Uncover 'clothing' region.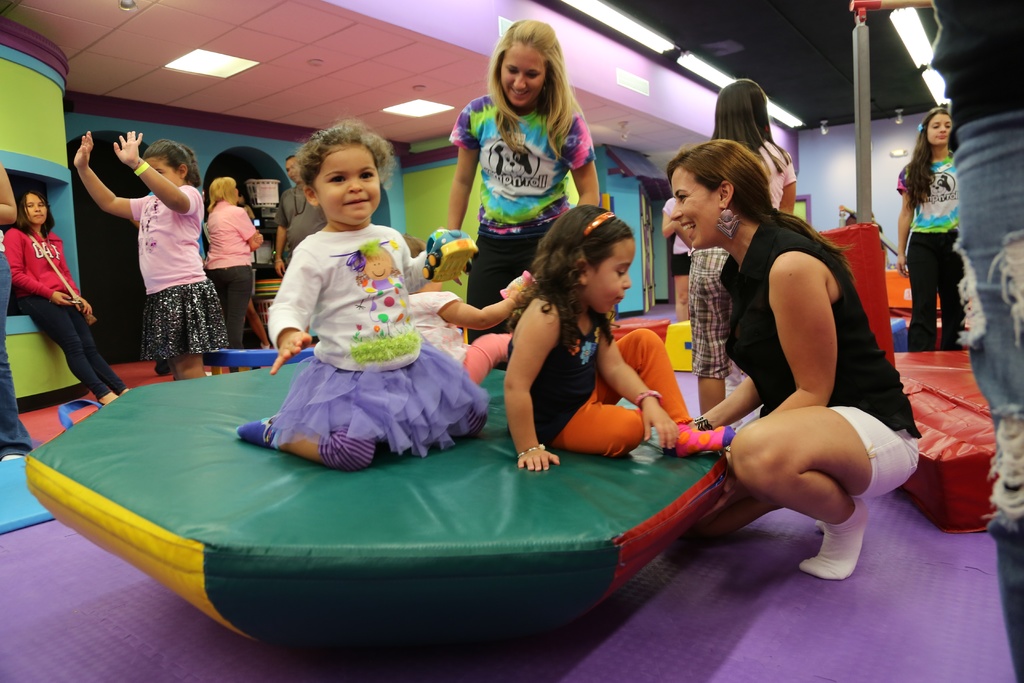
Uncovered: 921,0,1021,676.
